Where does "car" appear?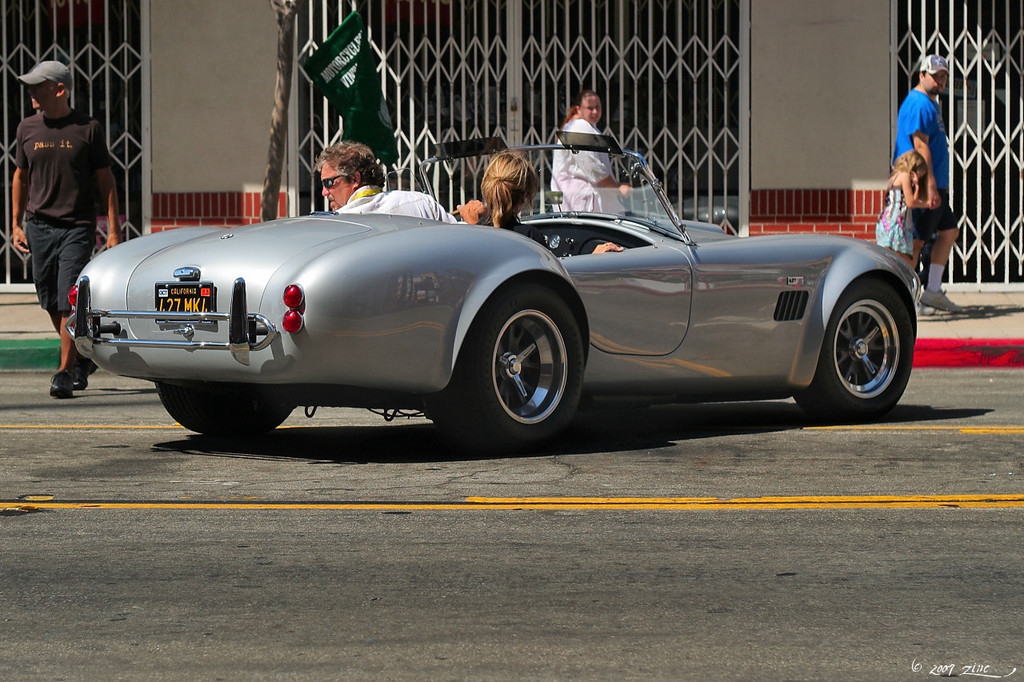
Appears at (x1=66, y1=134, x2=925, y2=454).
